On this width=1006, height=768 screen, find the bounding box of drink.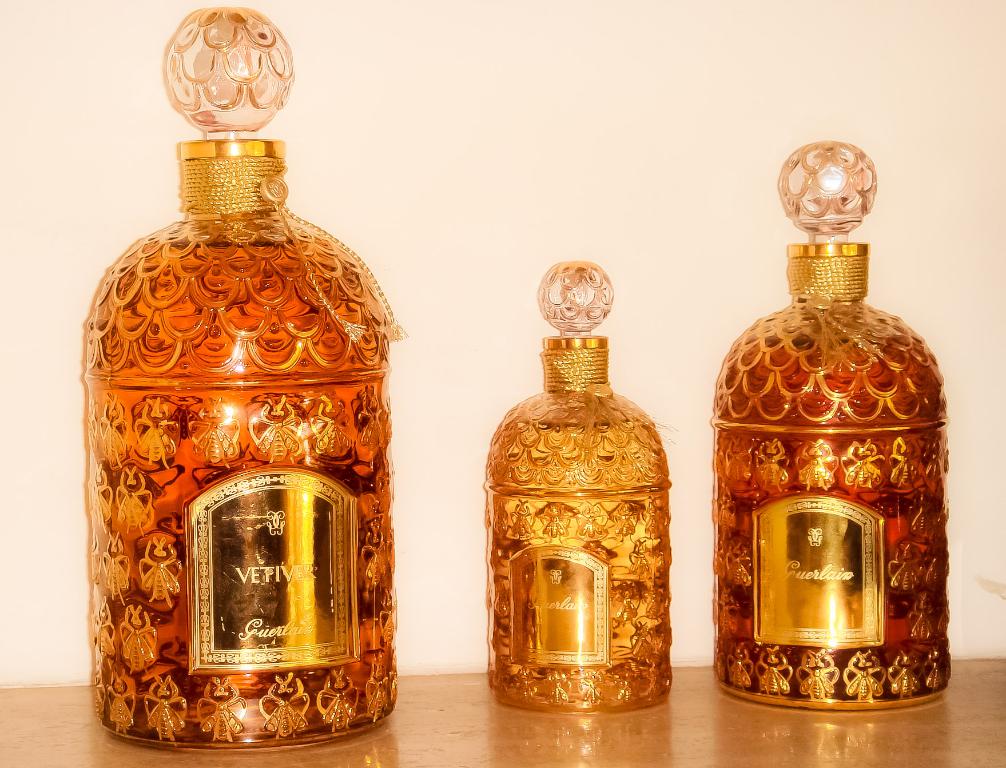
Bounding box: pyautogui.locateOnScreen(482, 416, 672, 705).
